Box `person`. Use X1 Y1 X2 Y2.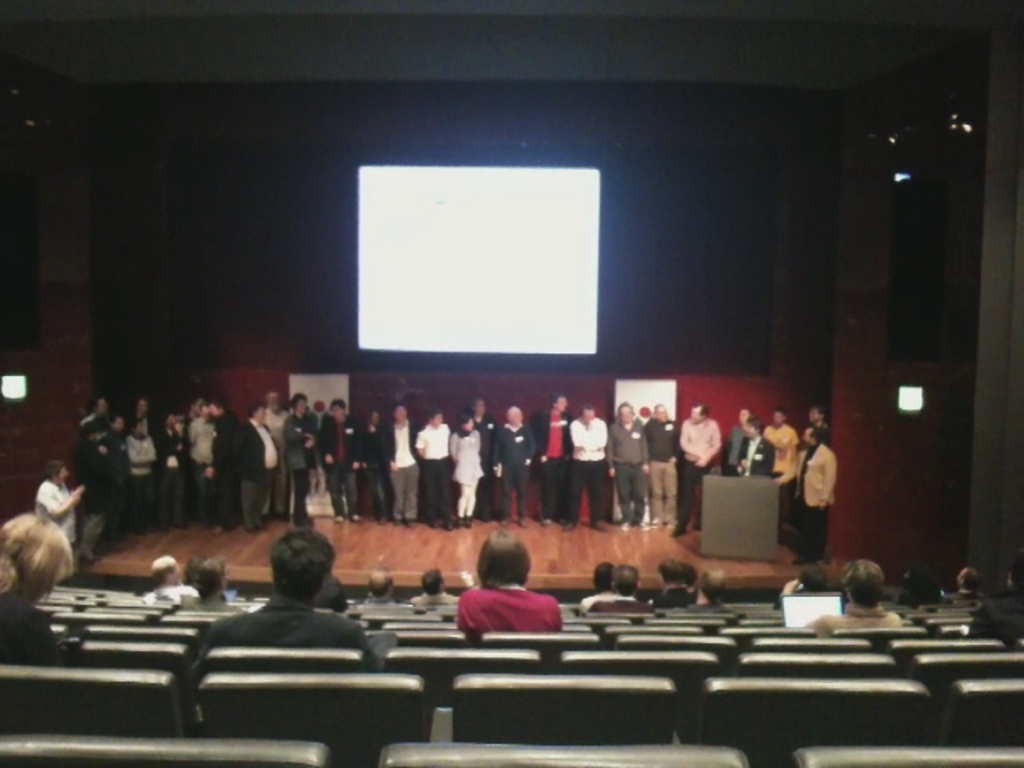
38 454 83 530.
